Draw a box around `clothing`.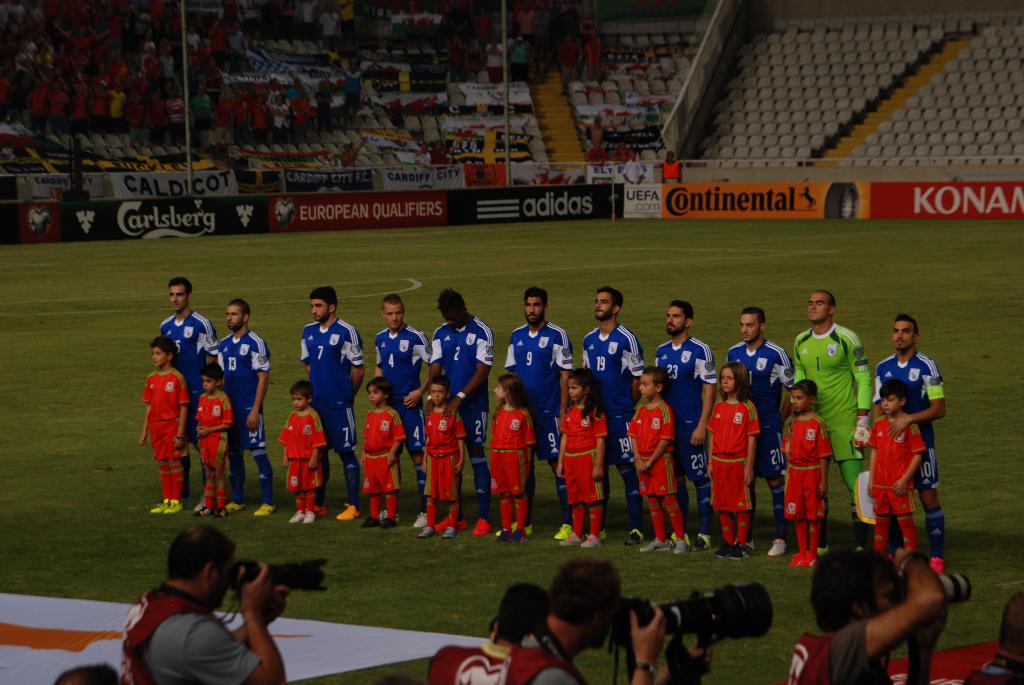
box(725, 341, 805, 487).
